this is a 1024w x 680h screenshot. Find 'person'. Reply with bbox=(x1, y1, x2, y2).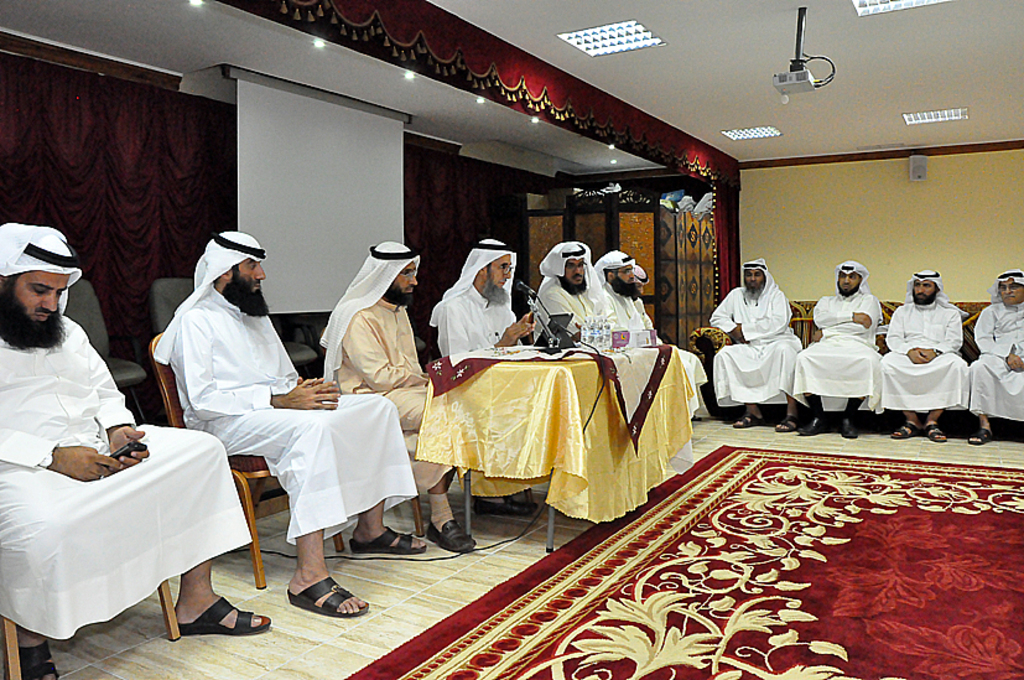
bbox=(970, 271, 1023, 445).
